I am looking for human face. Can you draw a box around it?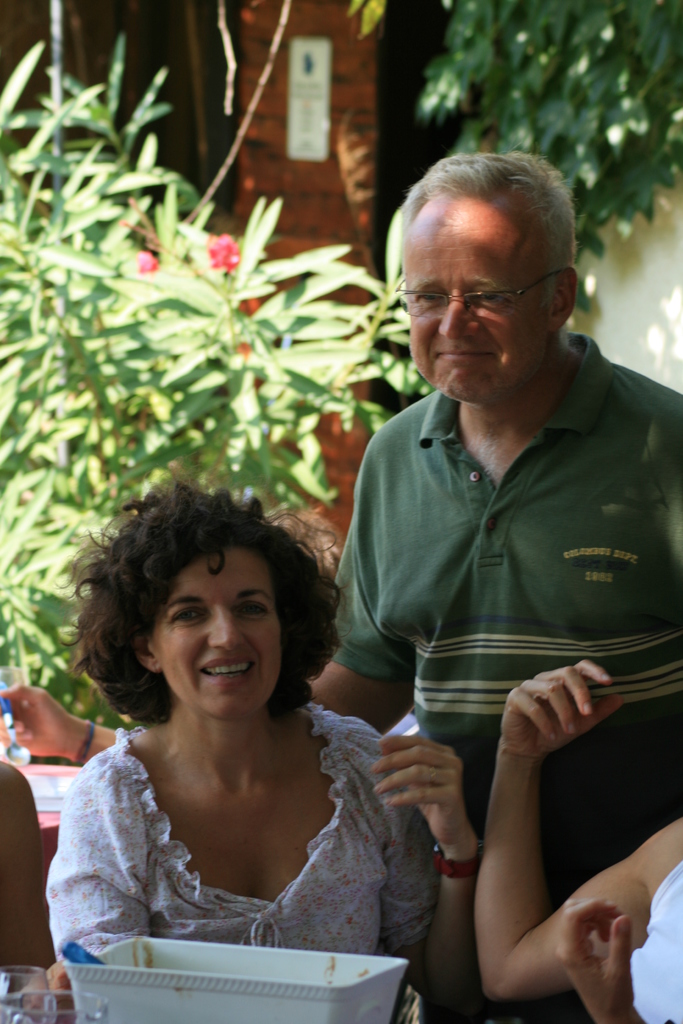
Sure, the bounding box is bbox(411, 193, 547, 417).
